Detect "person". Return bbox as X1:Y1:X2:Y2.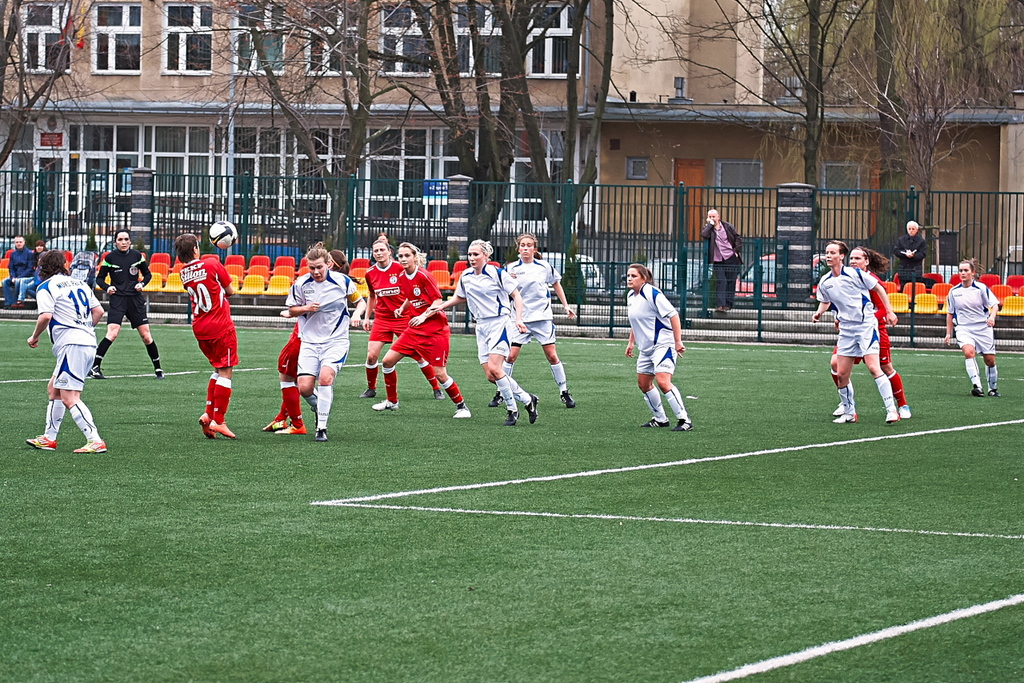
945:259:1004:395.
